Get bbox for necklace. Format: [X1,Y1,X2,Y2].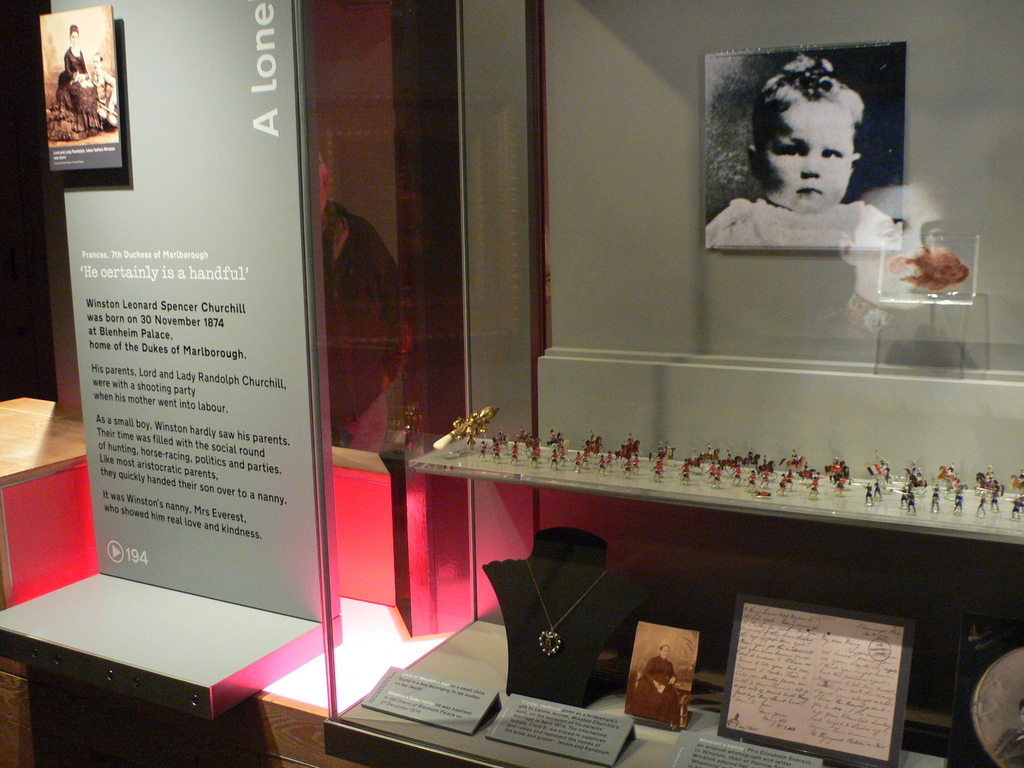
[525,552,611,653].
